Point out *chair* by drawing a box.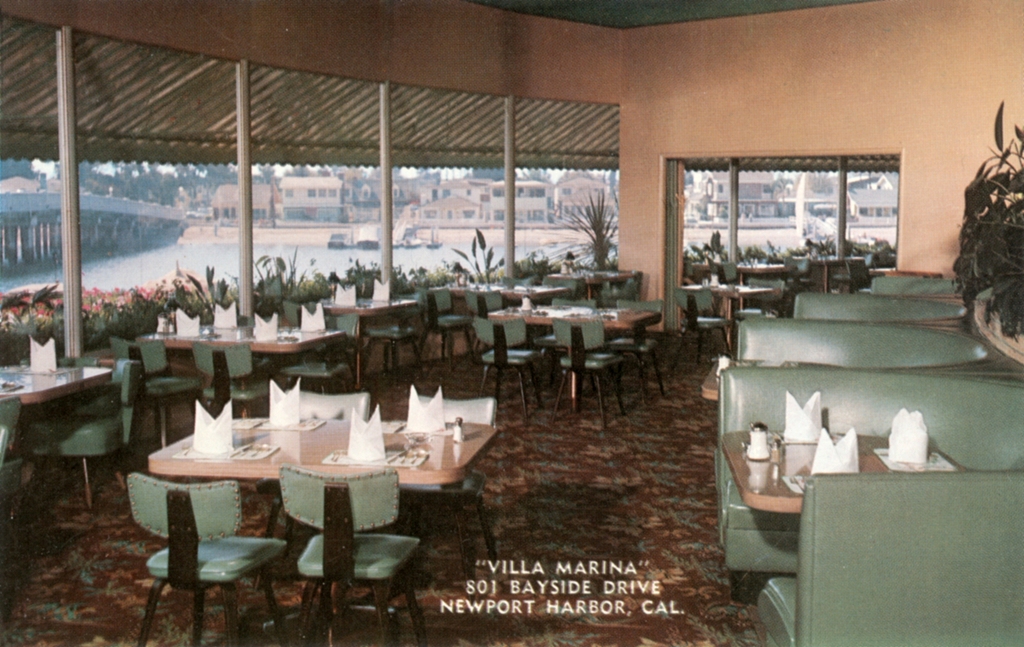
box=[271, 489, 428, 625].
